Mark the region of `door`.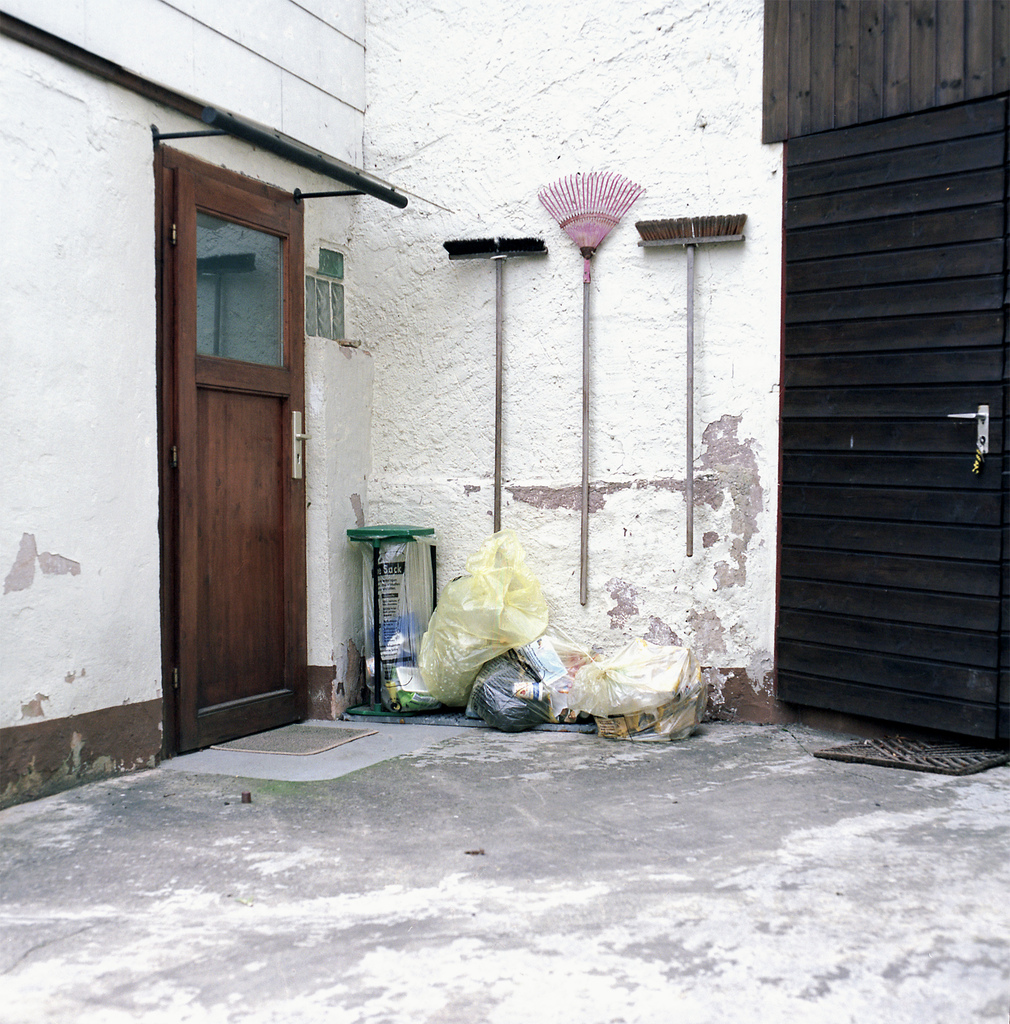
Region: BBox(777, 92, 1009, 749).
